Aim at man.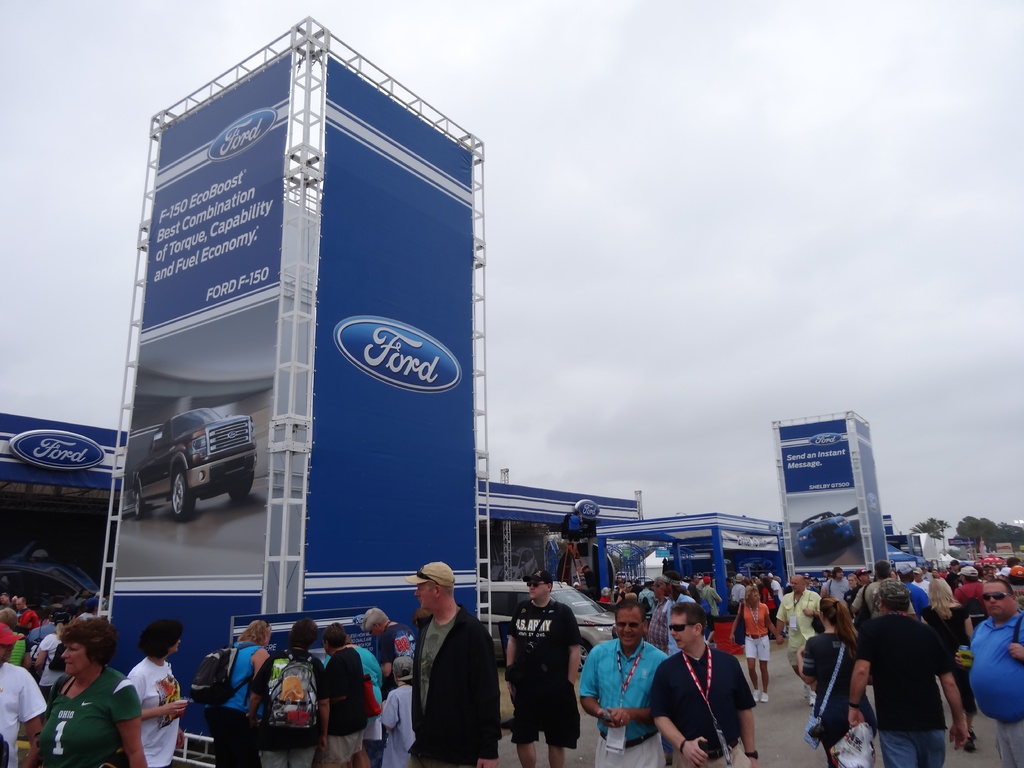
Aimed at region(728, 573, 748, 607).
